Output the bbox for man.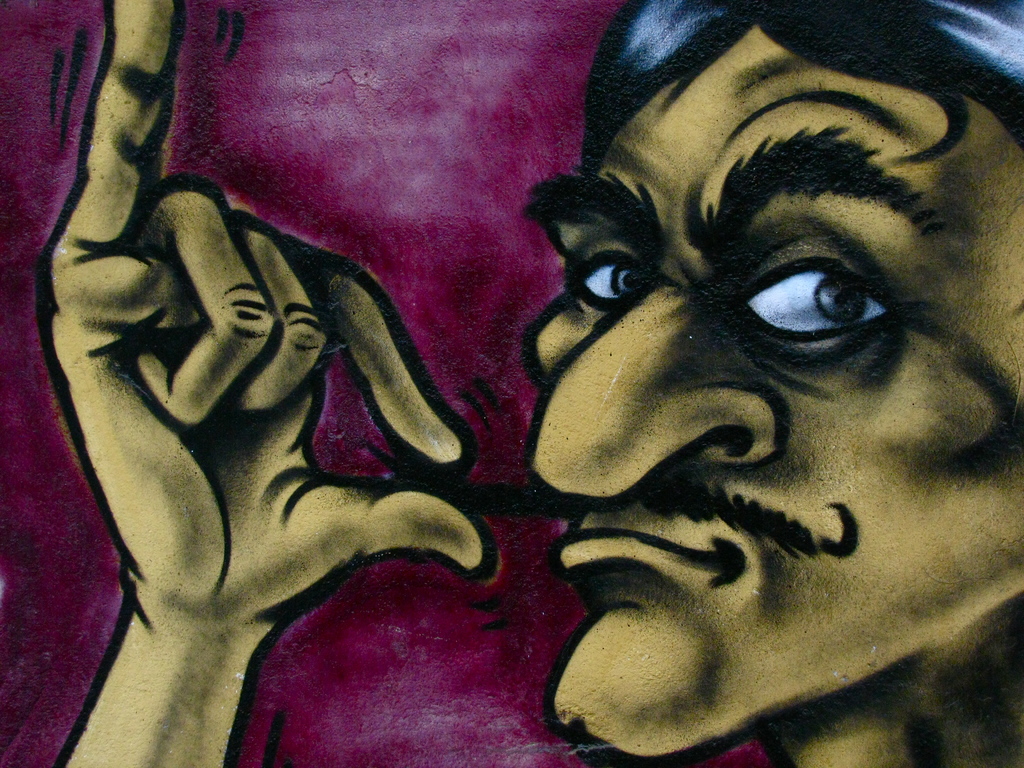
bbox=[178, 25, 1000, 767].
